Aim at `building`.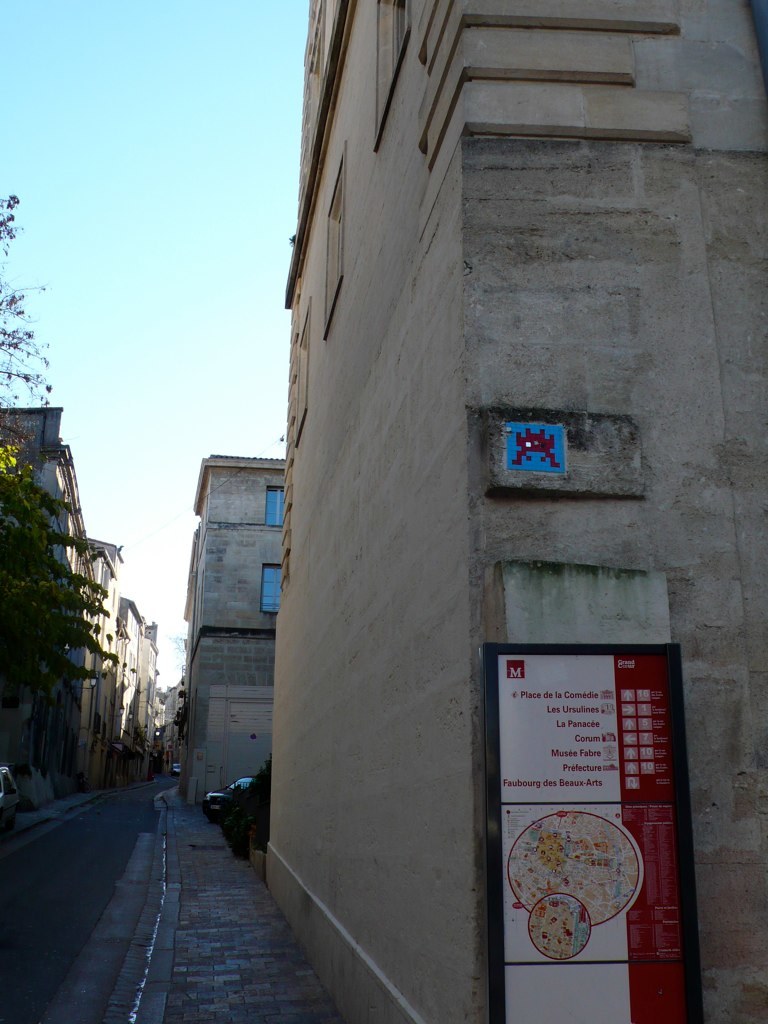
Aimed at box(0, 402, 153, 796).
